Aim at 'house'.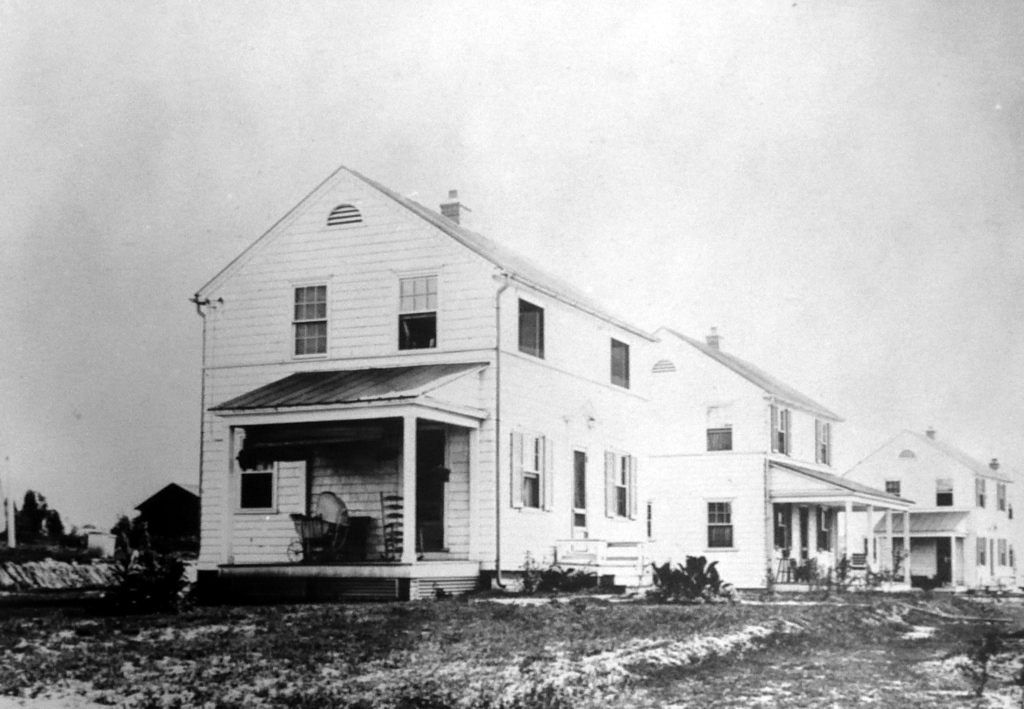
Aimed at {"x1": 838, "y1": 426, "x2": 1016, "y2": 593}.
